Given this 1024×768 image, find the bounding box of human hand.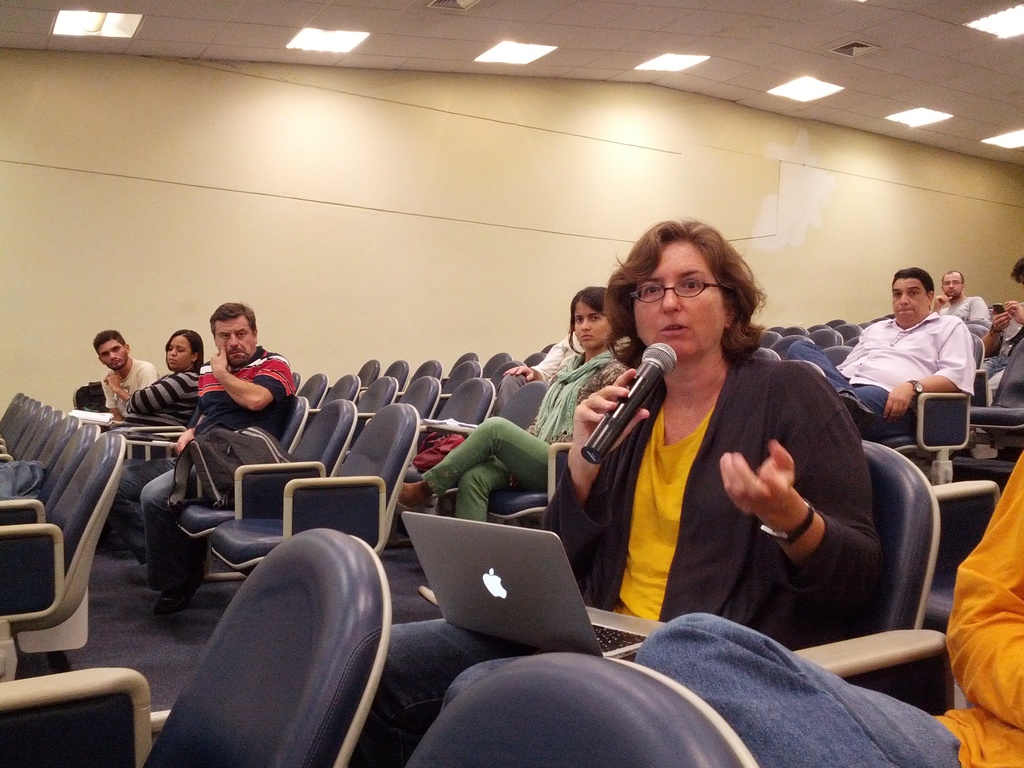
(left=1002, top=300, right=1023, bottom=323).
